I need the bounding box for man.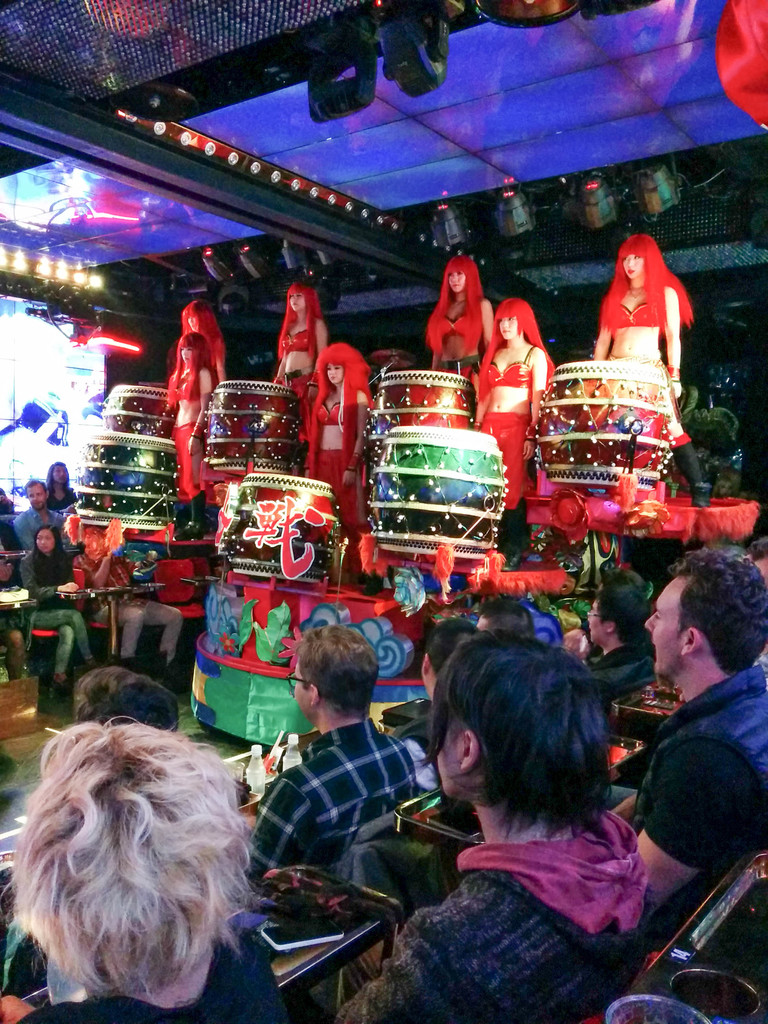
Here it is: x1=71 y1=531 x2=183 y2=673.
